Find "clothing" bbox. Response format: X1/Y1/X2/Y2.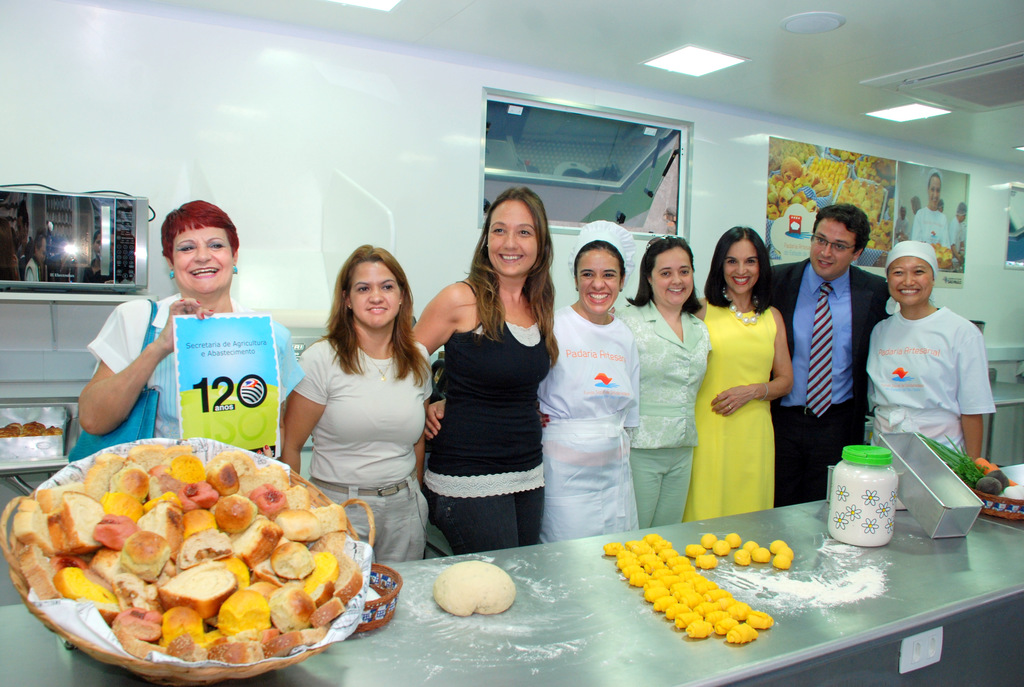
686/303/778/519.
